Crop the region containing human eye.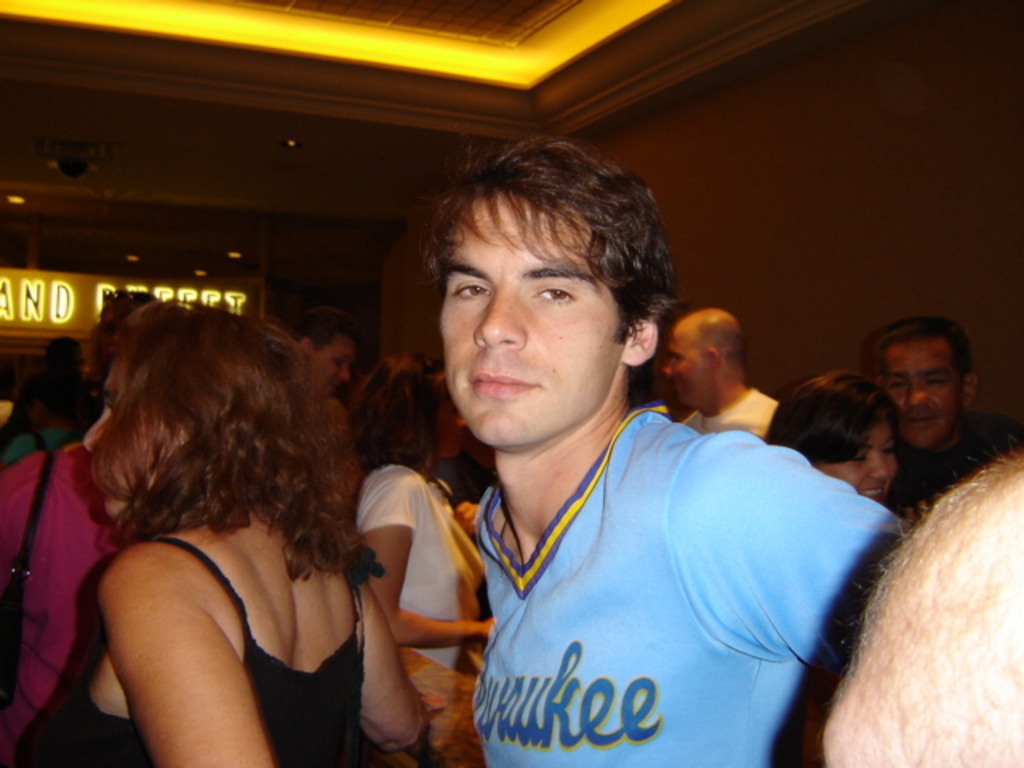
Crop region: {"x1": 850, "y1": 446, "x2": 869, "y2": 469}.
